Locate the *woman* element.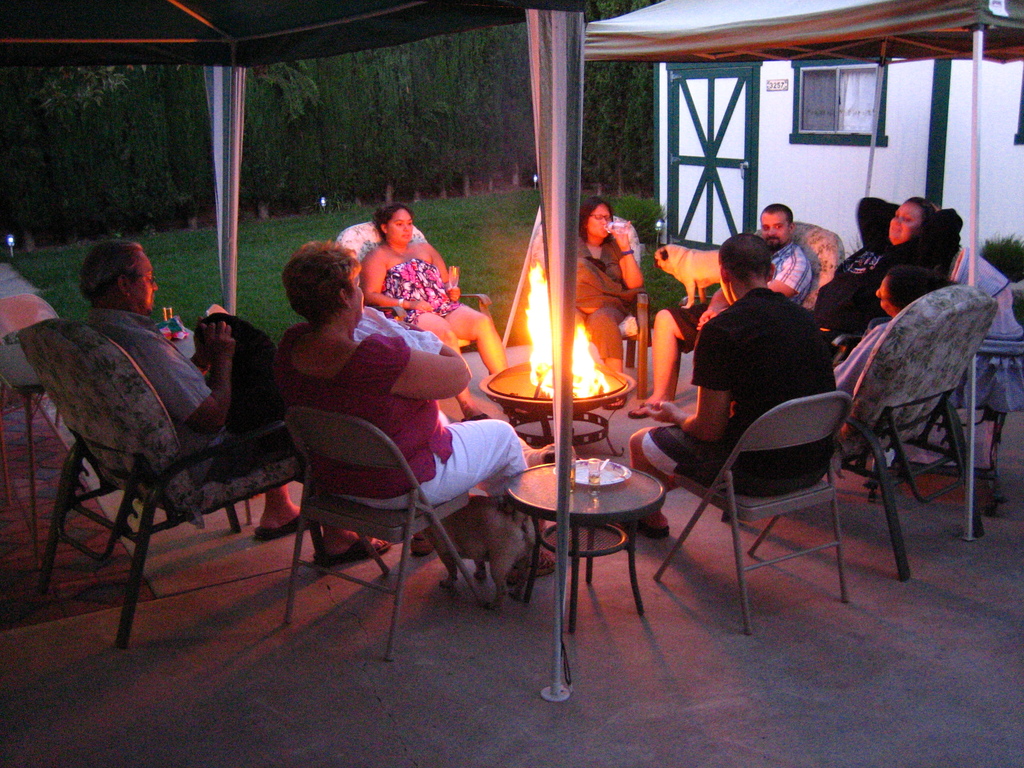
Element bbox: (left=571, top=192, right=645, bottom=410).
